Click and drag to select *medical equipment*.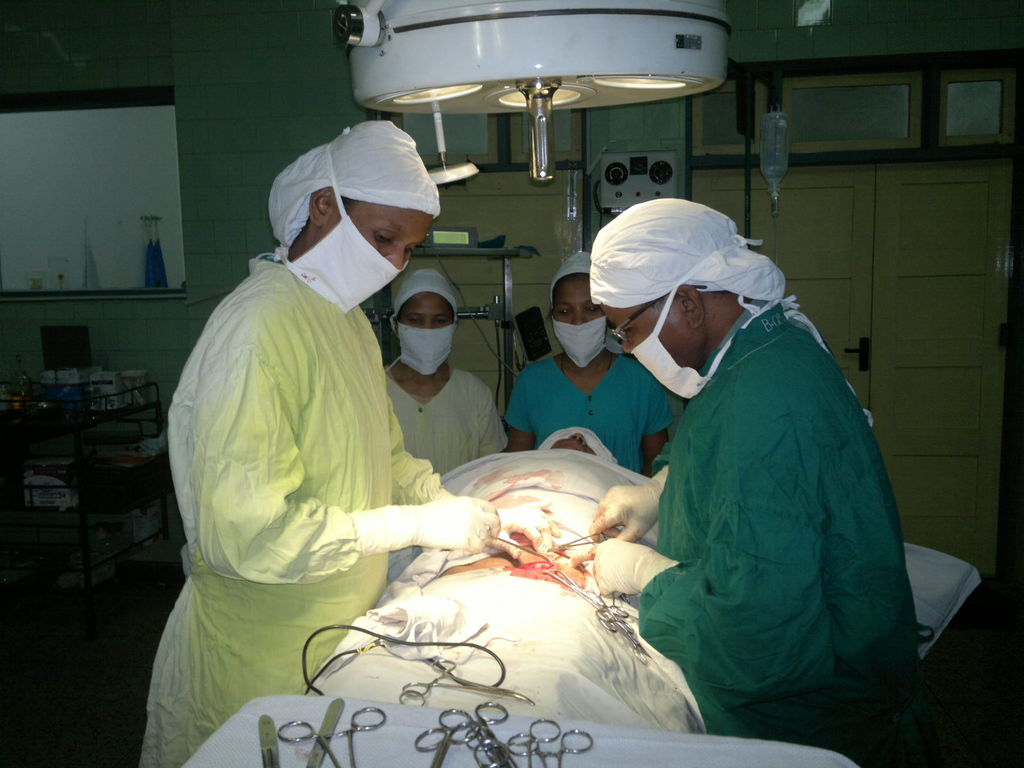
Selection: [left=299, top=698, right=347, bottom=767].
